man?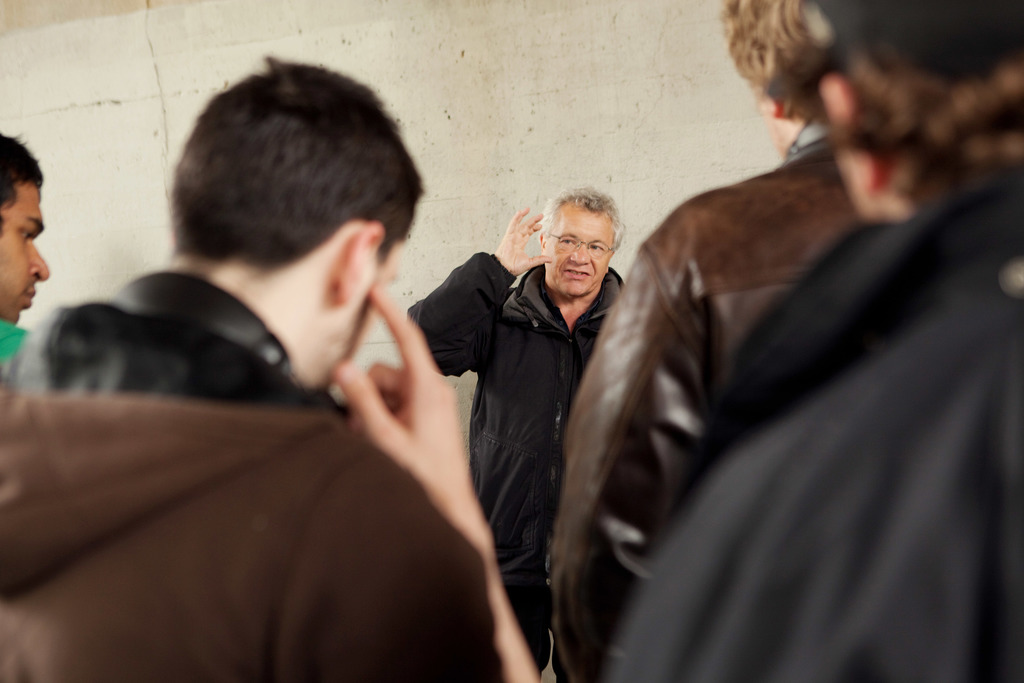
box=[550, 0, 856, 682]
